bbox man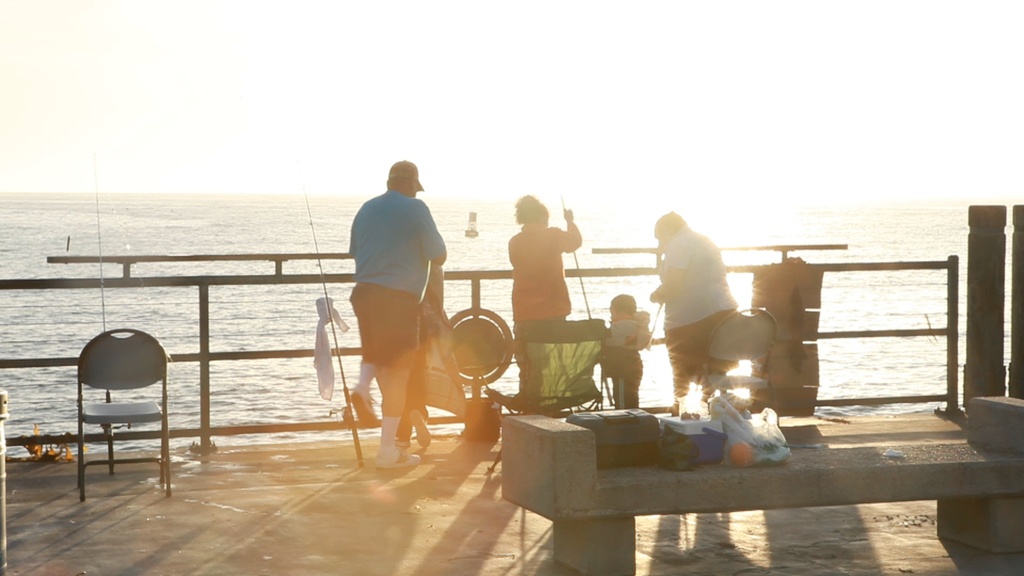
{"x1": 330, "y1": 154, "x2": 451, "y2": 467}
